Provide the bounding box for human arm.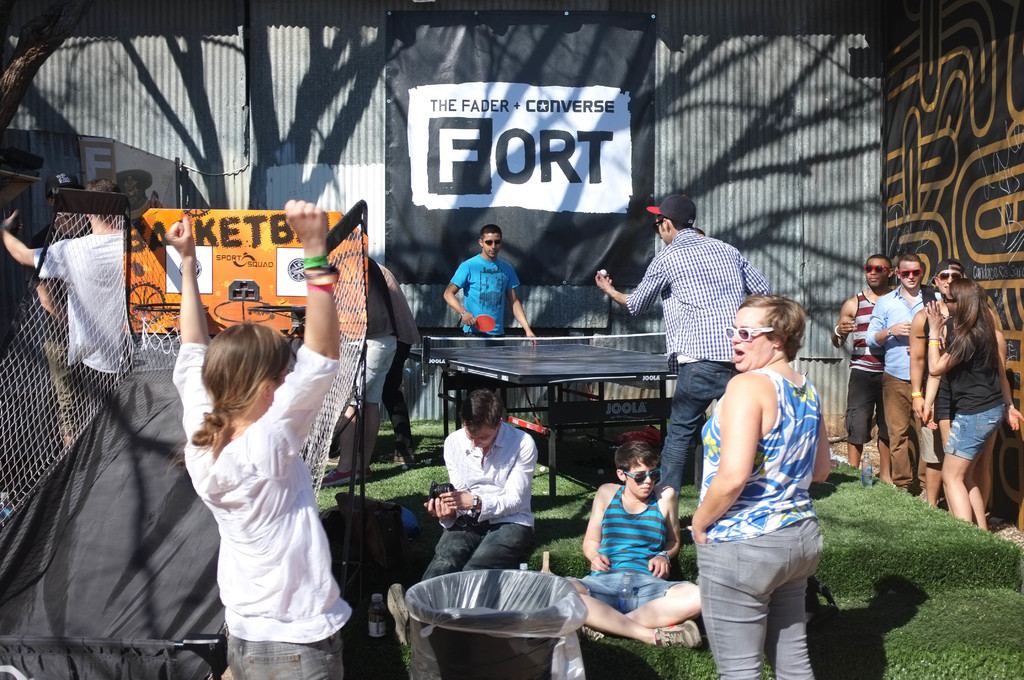
left=645, top=487, right=682, bottom=578.
